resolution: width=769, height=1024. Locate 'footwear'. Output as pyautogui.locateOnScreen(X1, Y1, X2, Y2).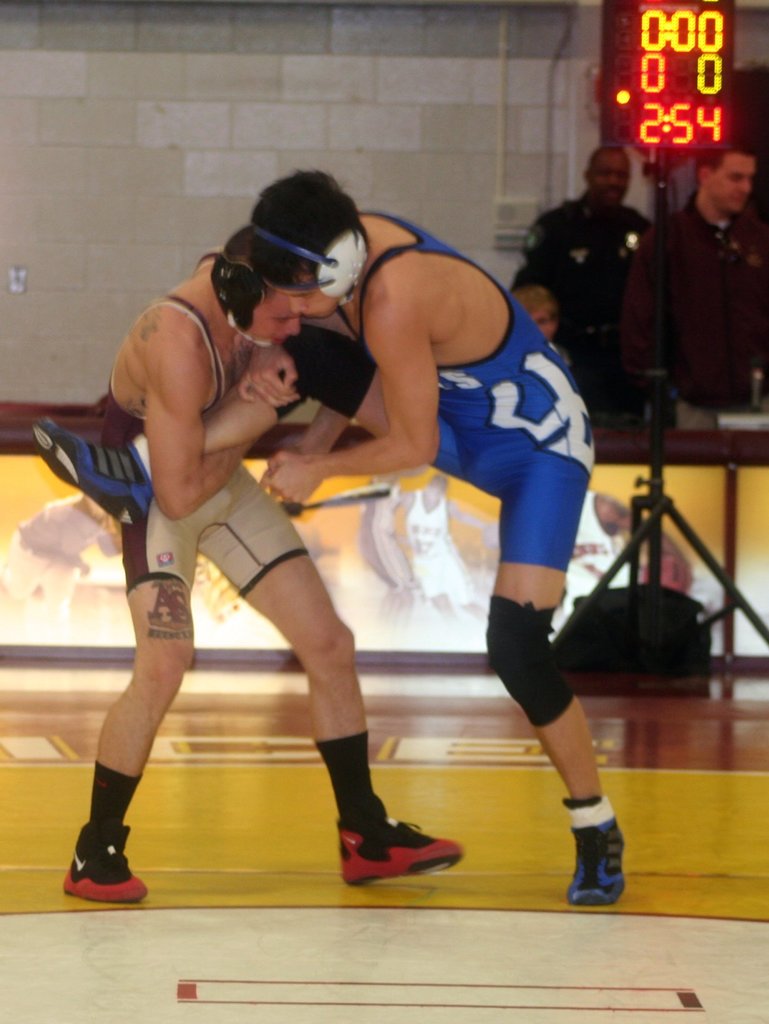
pyautogui.locateOnScreen(60, 827, 153, 899).
